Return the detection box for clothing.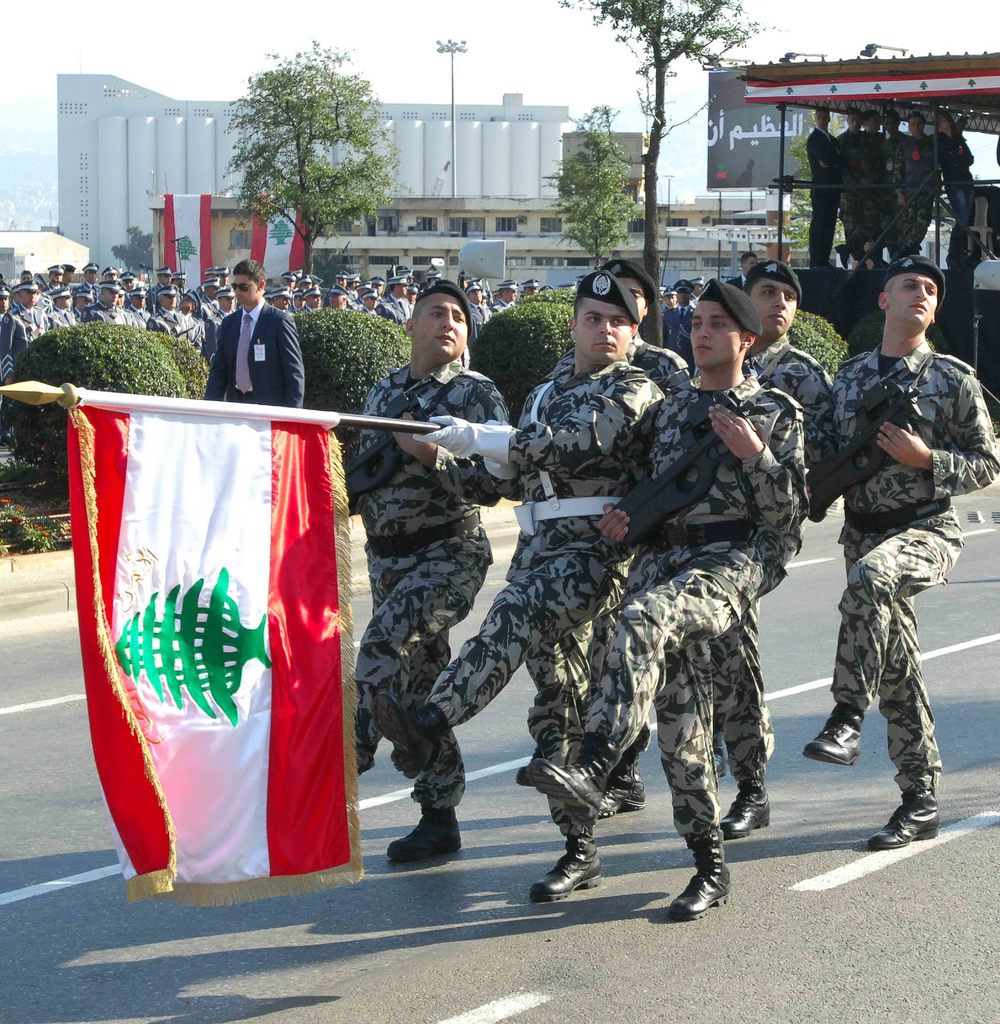
bbox(546, 337, 686, 762).
